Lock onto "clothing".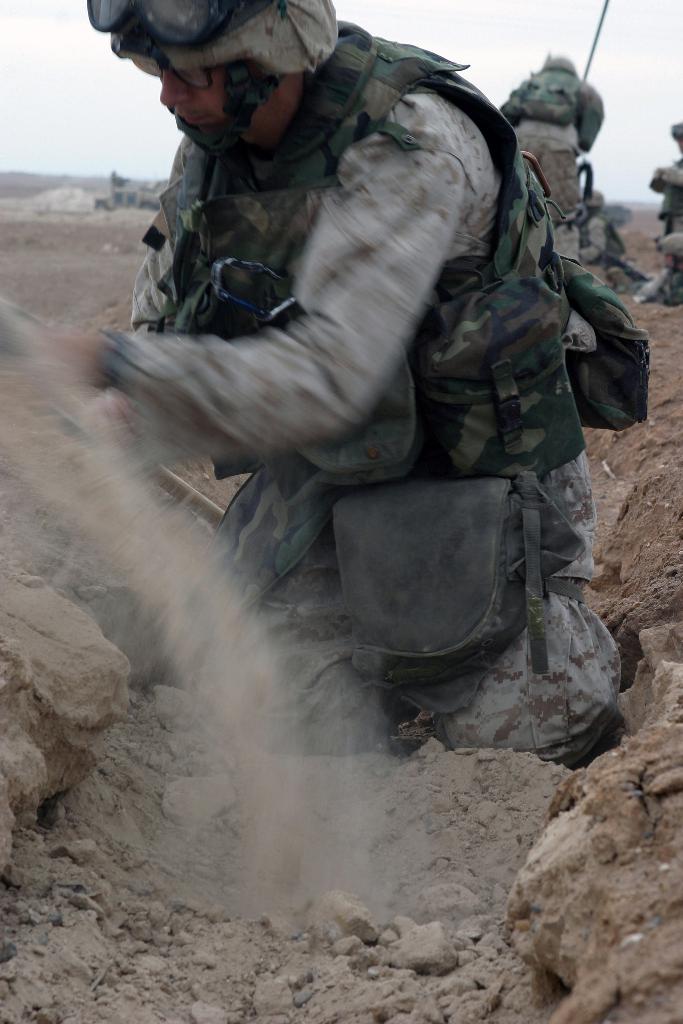
Locked: {"left": 504, "top": 61, "right": 607, "bottom": 234}.
